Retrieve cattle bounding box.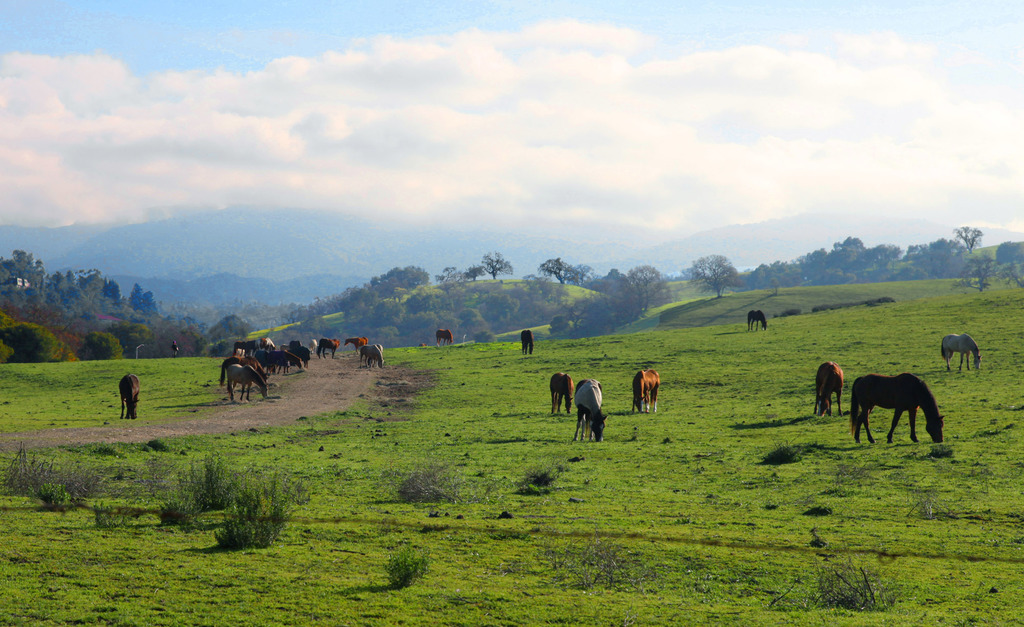
Bounding box: pyautogui.locateOnScreen(854, 374, 942, 445).
